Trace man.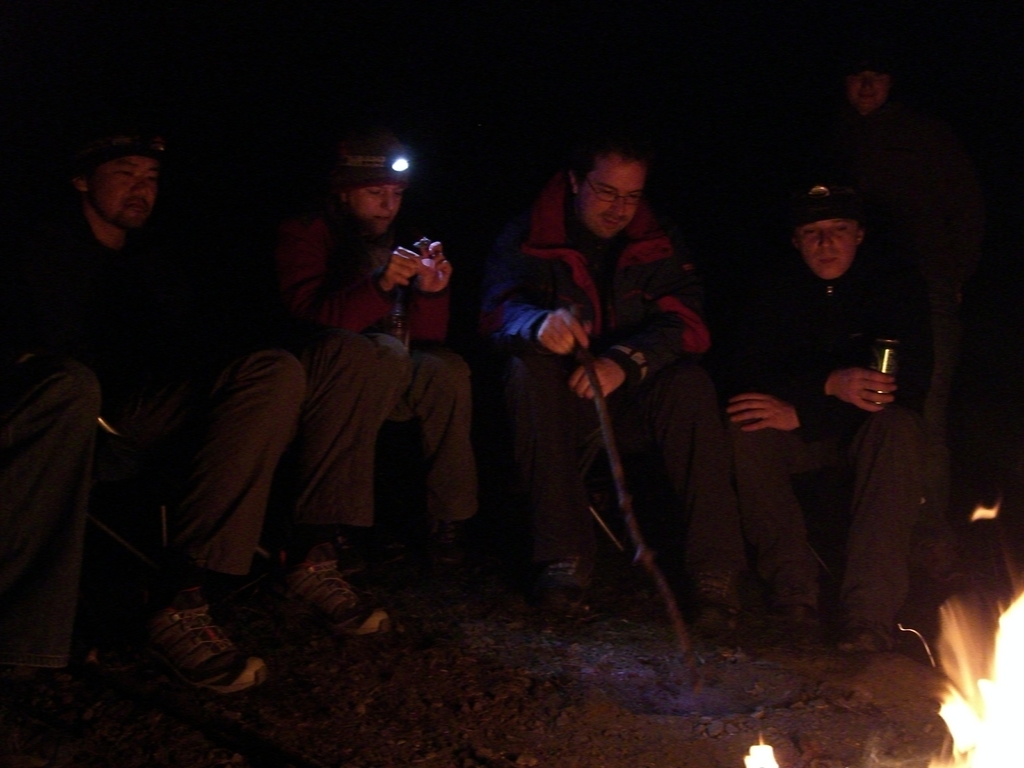
Traced to box=[5, 115, 414, 696].
